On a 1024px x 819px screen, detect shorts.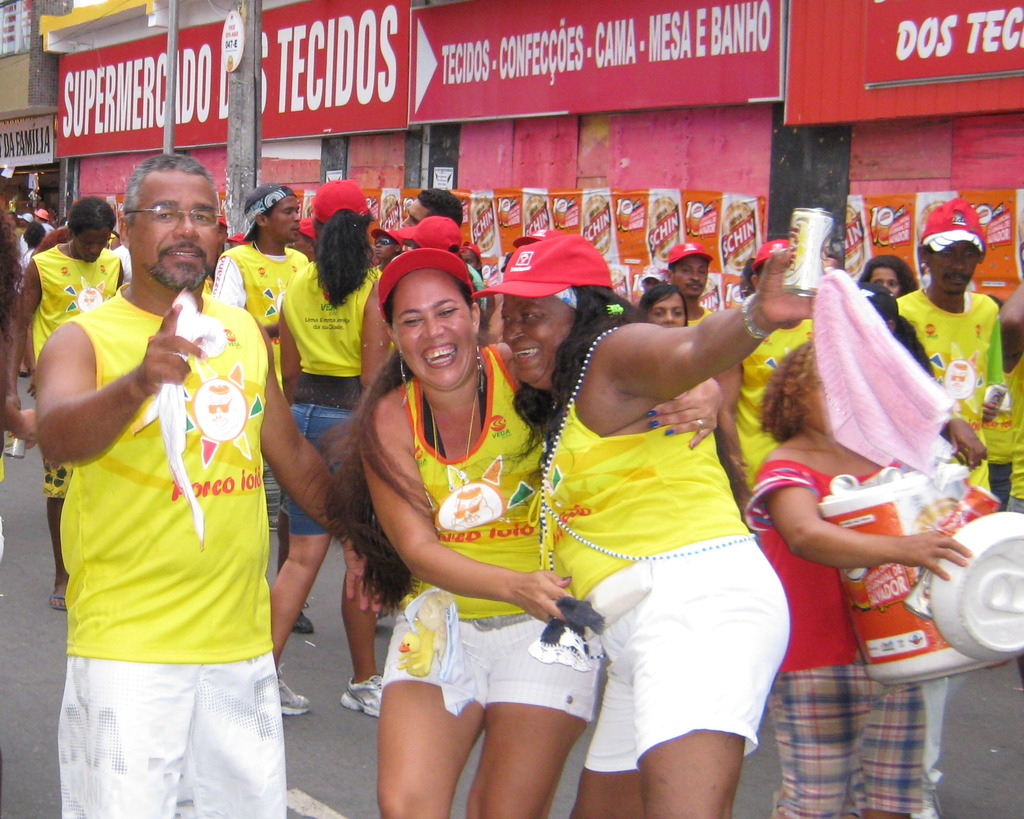
40:466:70:497.
